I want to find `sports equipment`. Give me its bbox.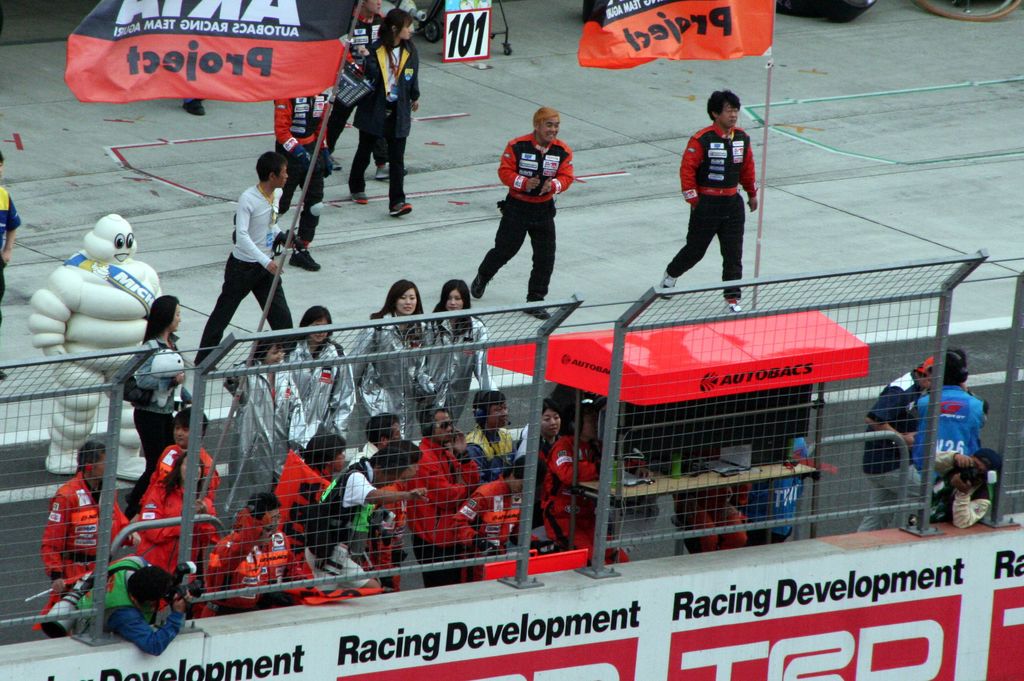
{"left": 390, "top": 203, "right": 413, "bottom": 220}.
